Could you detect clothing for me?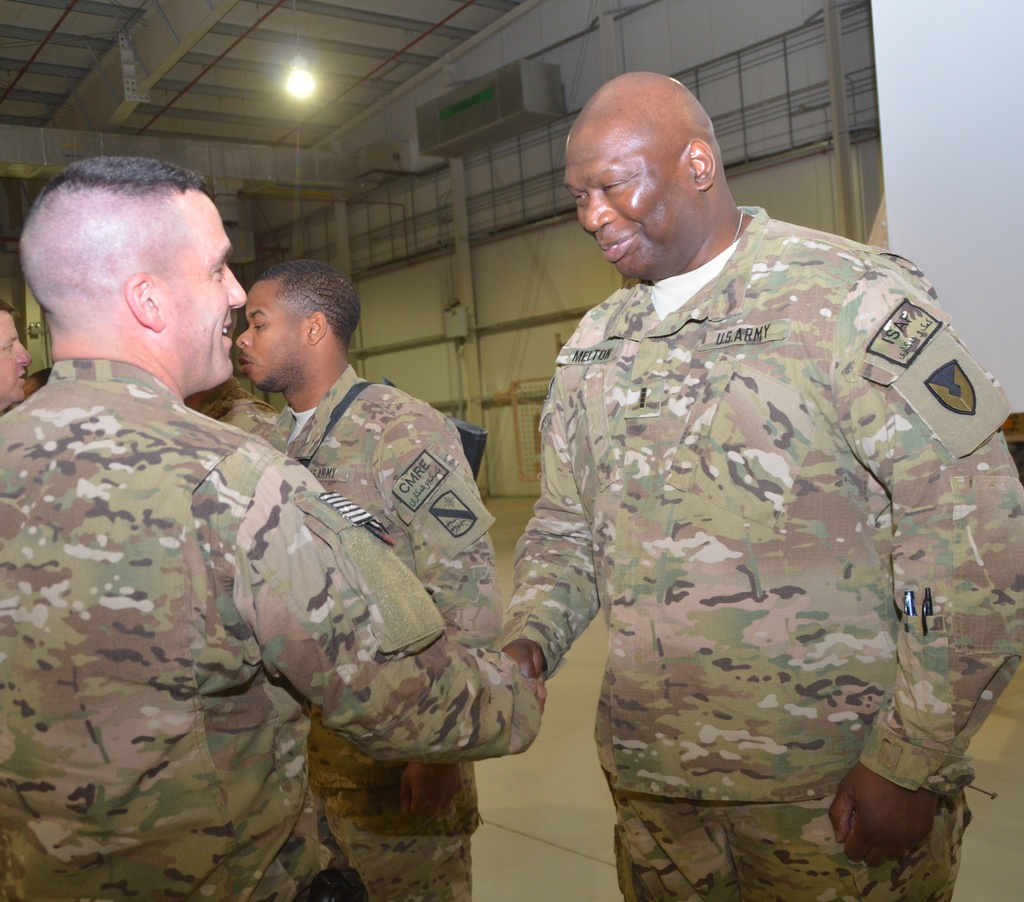
Detection result: left=494, top=207, right=1023, bottom=901.
